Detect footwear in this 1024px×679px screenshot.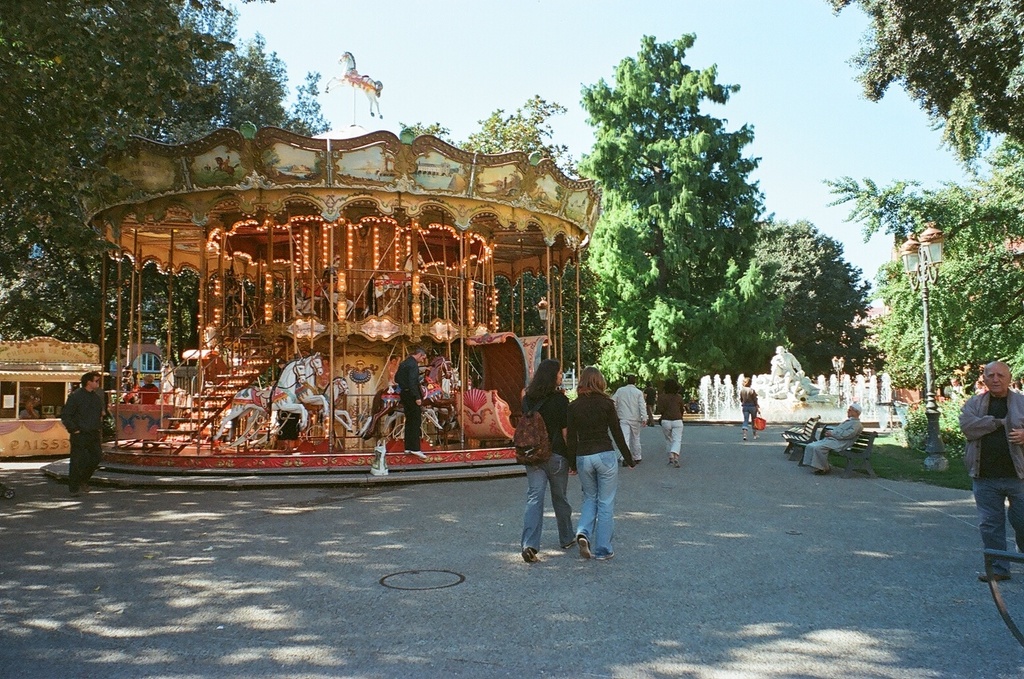
Detection: 813, 464, 830, 474.
